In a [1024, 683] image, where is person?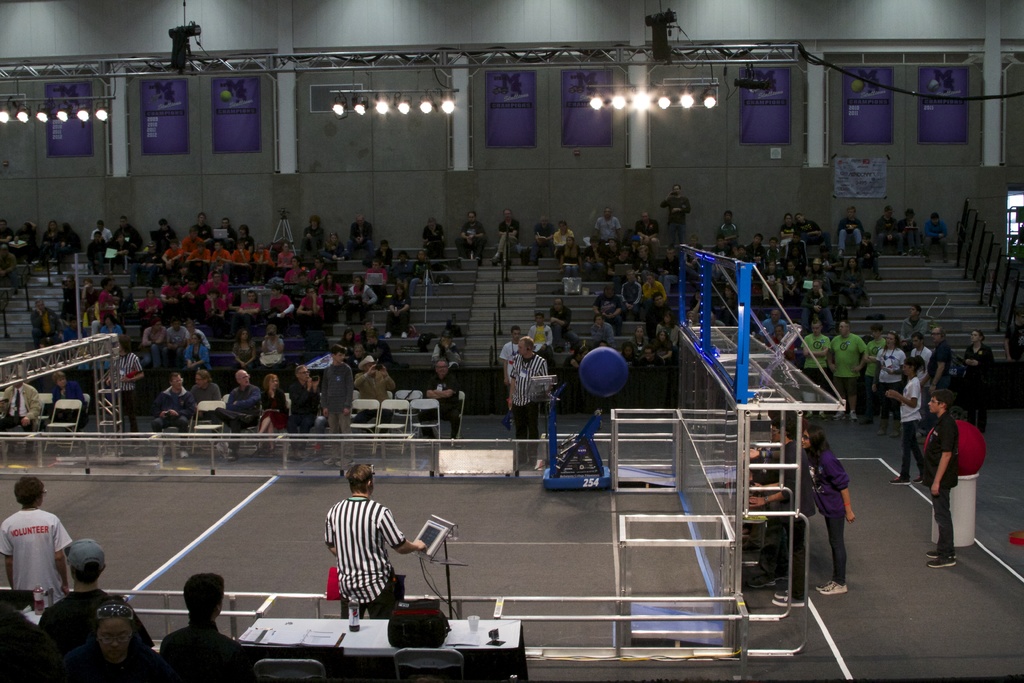
<box>486,206,520,270</box>.
